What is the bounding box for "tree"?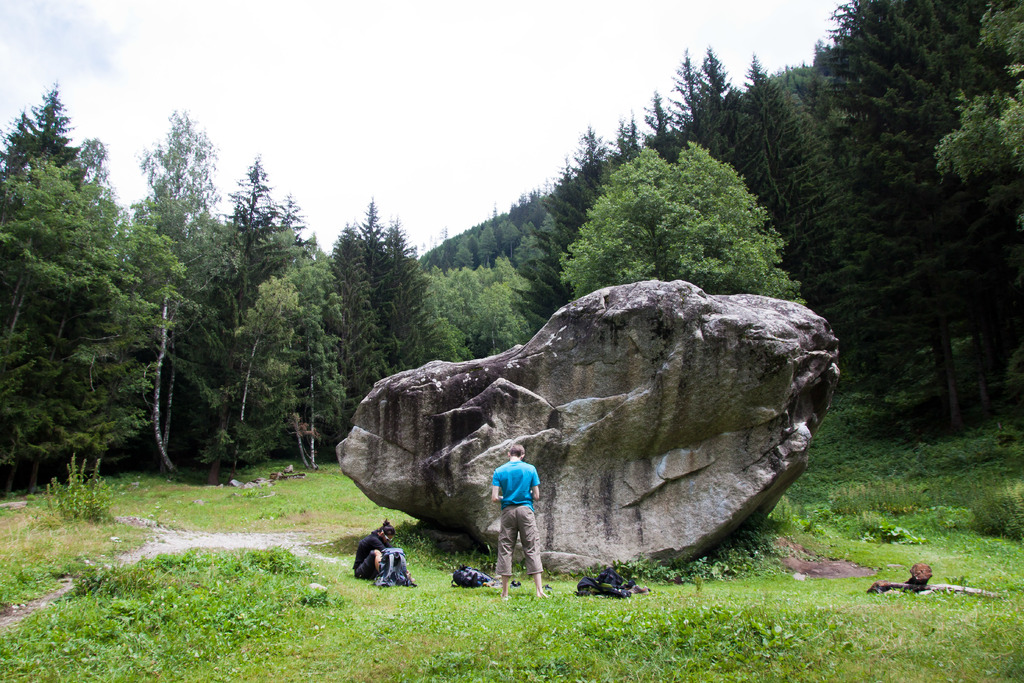
box=[493, 251, 528, 290].
